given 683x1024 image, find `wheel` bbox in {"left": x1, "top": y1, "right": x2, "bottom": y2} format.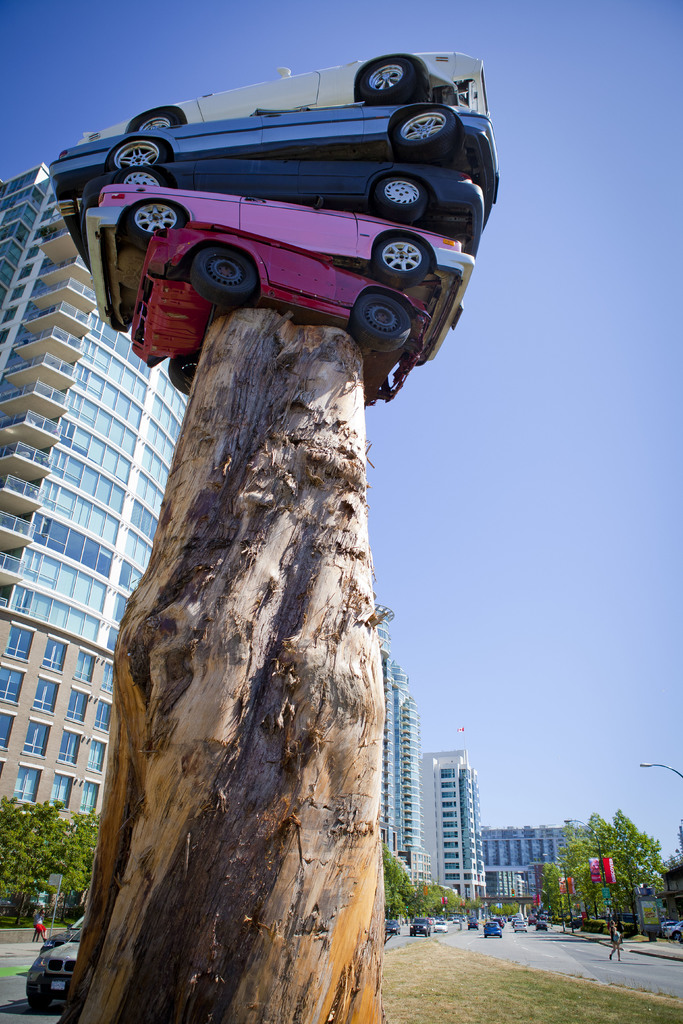
{"left": 170, "top": 231, "right": 261, "bottom": 298}.
